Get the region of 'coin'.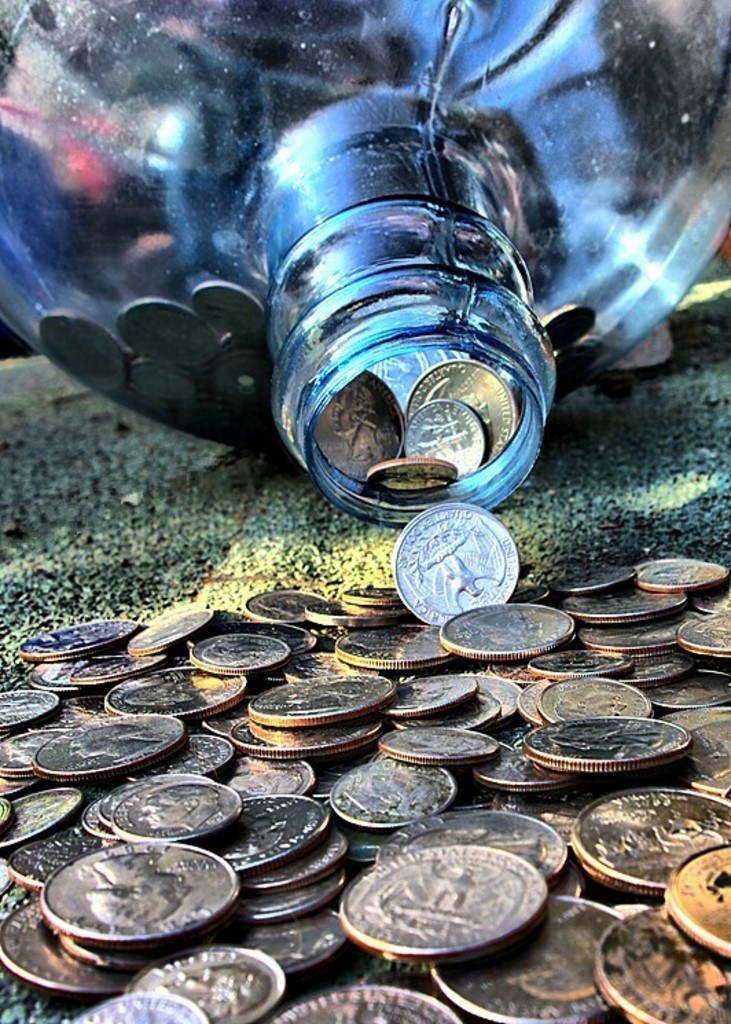
rect(375, 807, 569, 887).
